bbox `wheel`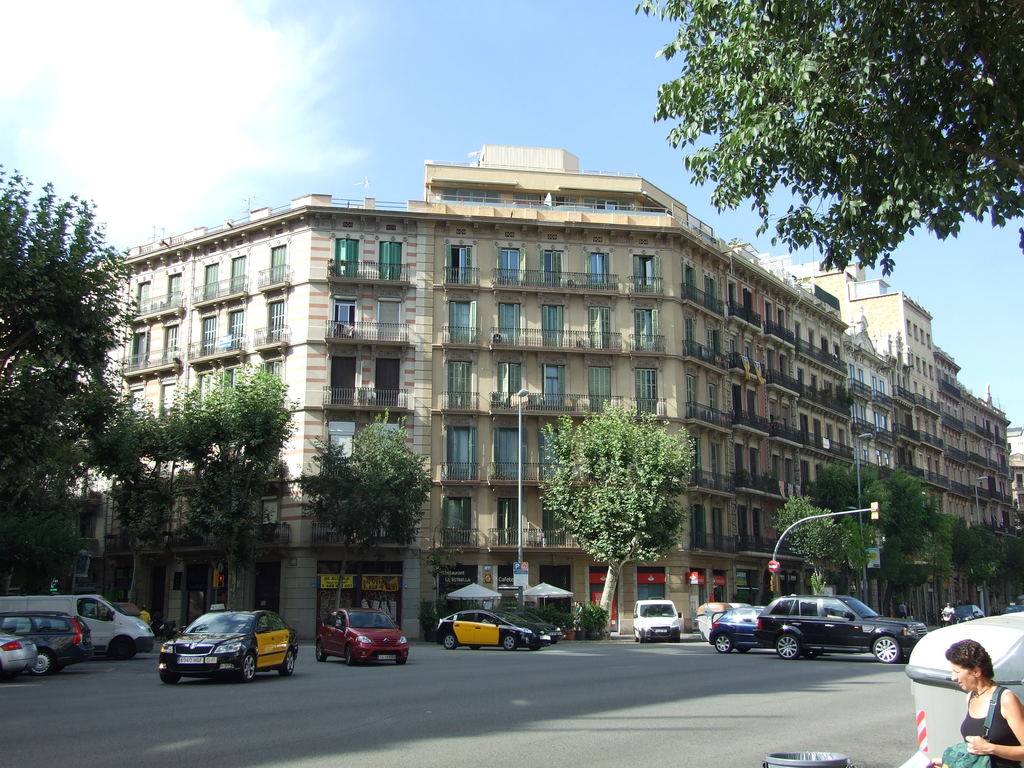
BBox(280, 649, 296, 676)
